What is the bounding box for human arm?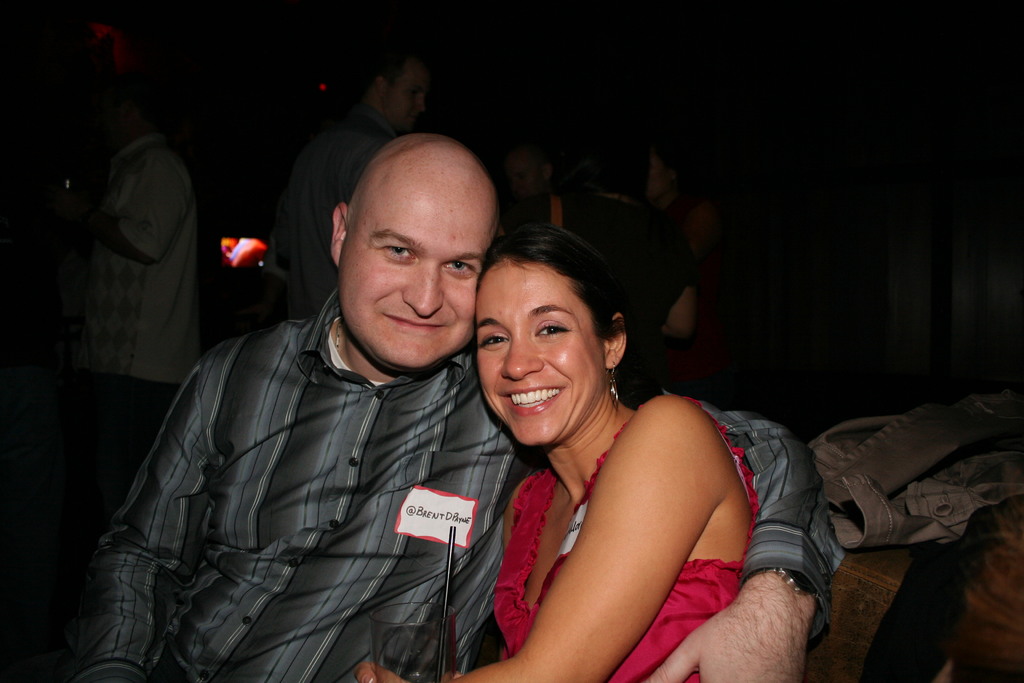
(left=60, top=311, right=253, bottom=682).
